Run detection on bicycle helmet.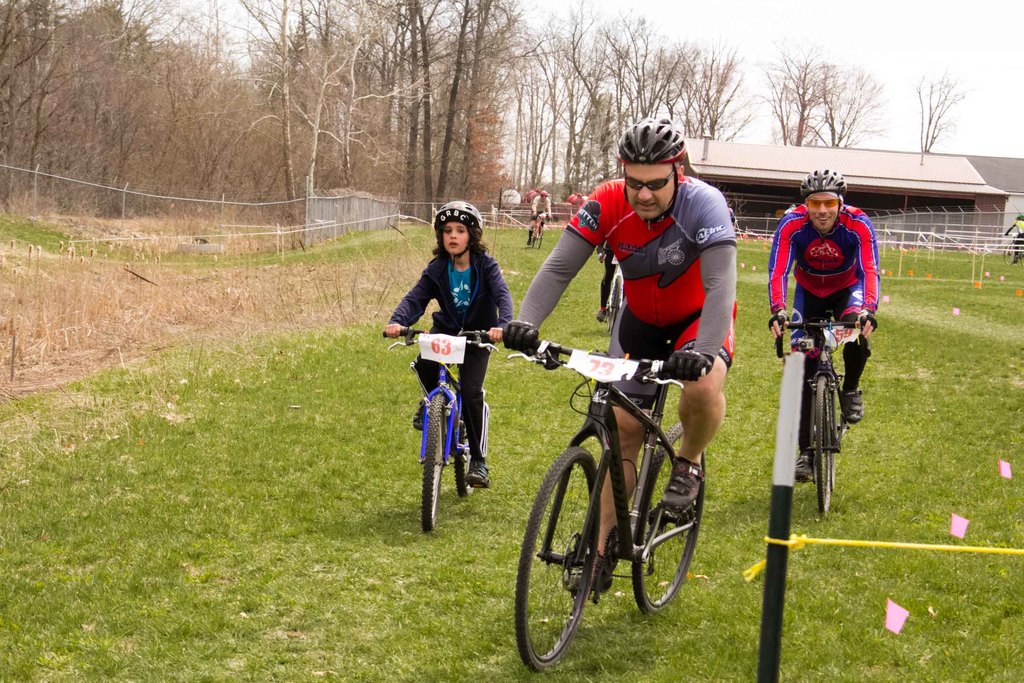
Result: <region>626, 113, 700, 205</region>.
